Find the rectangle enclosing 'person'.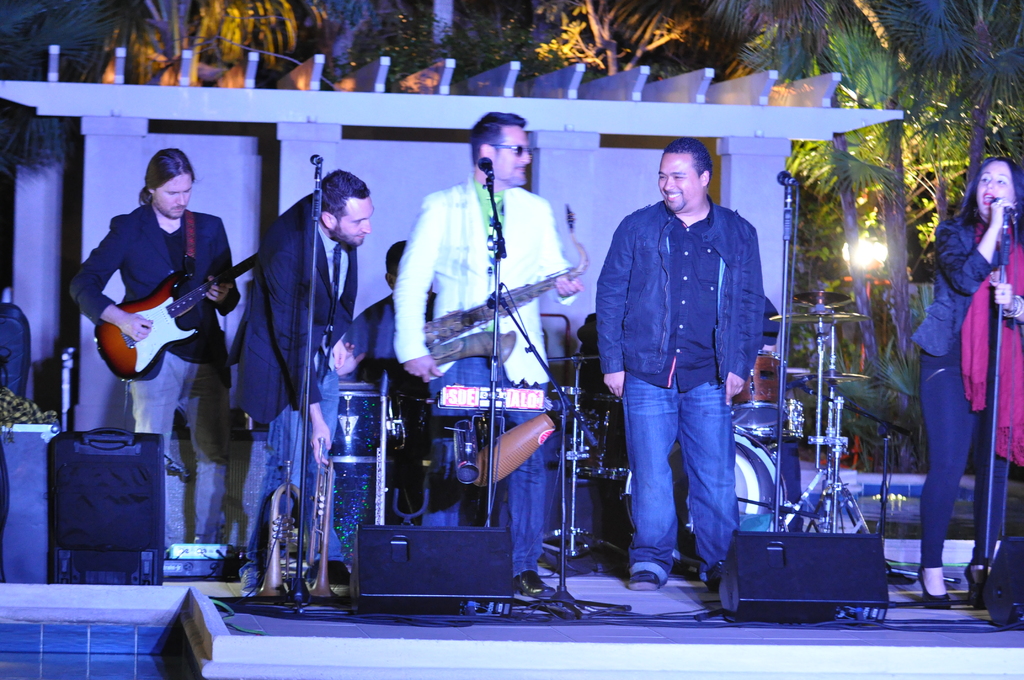
[397, 110, 583, 597].
